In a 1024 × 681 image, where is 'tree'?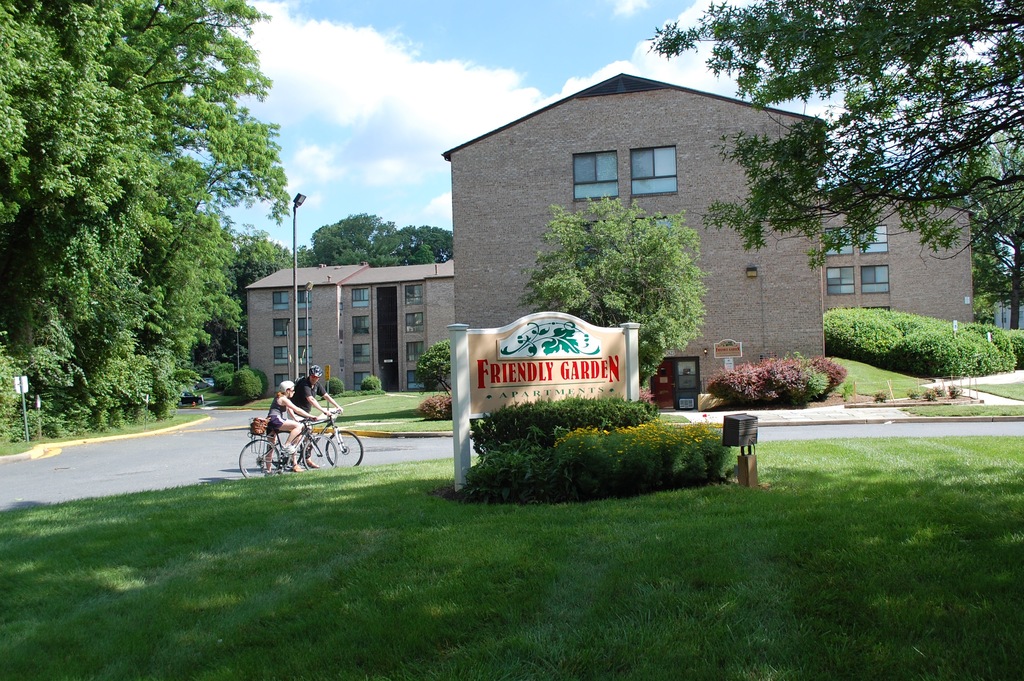
box=[635, 0, 1023, 384].
